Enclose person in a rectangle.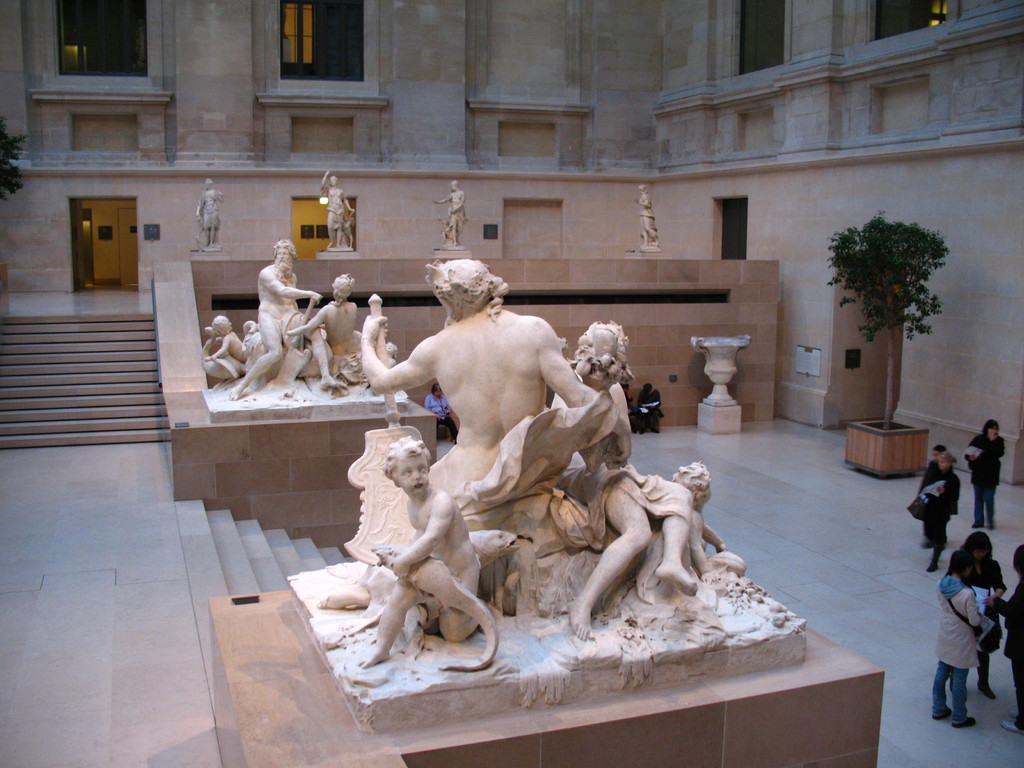
358/431/484/671.
